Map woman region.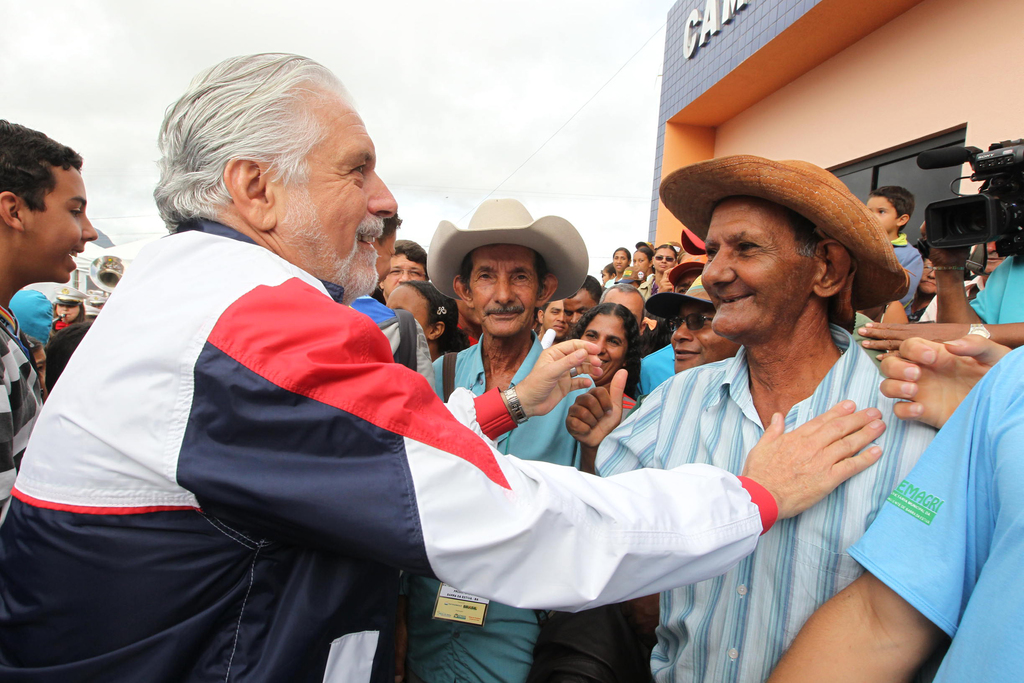
Mapped to bbox=[349, 208, 436, 393].
